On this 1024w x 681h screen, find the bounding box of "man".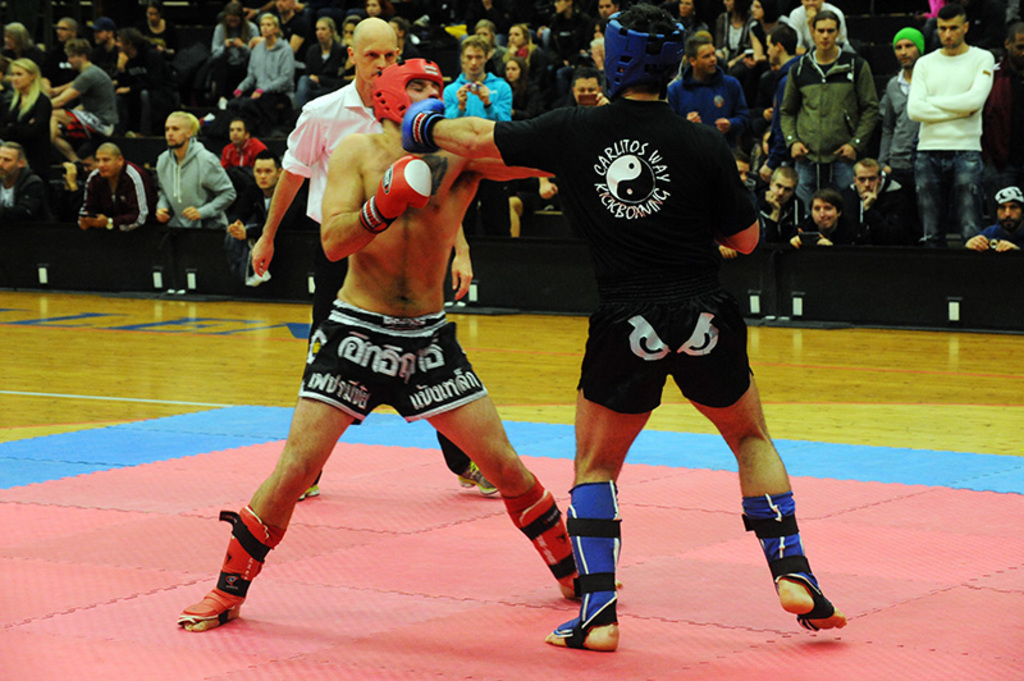
Bounding box: (left=760, top=164, right=812, bottom=320).
